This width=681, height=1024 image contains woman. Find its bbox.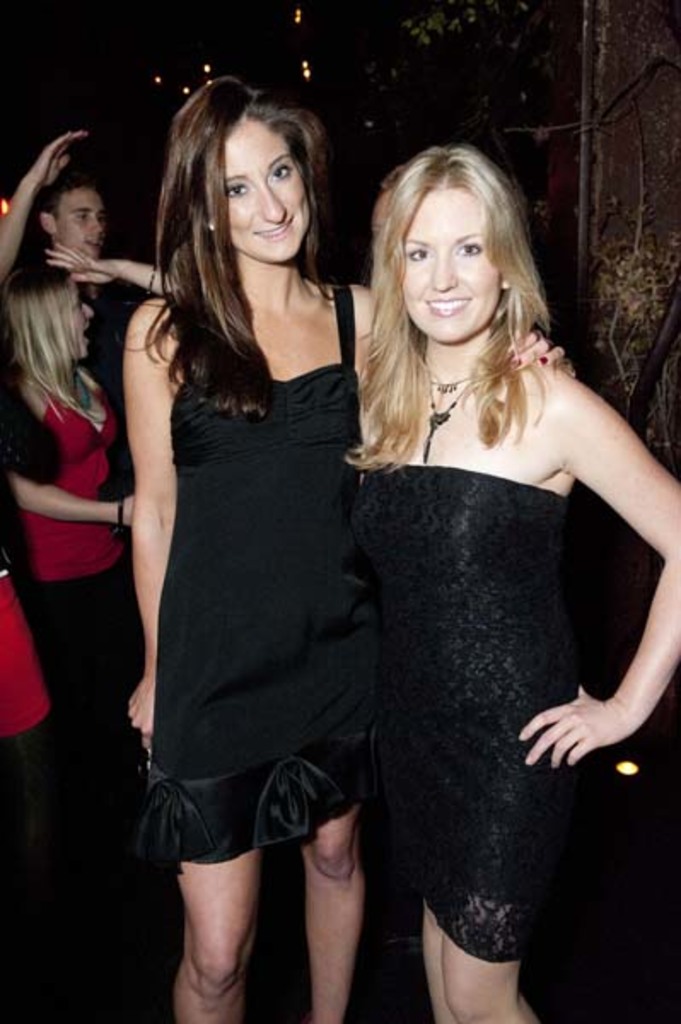
97, 96, 437, 983.
